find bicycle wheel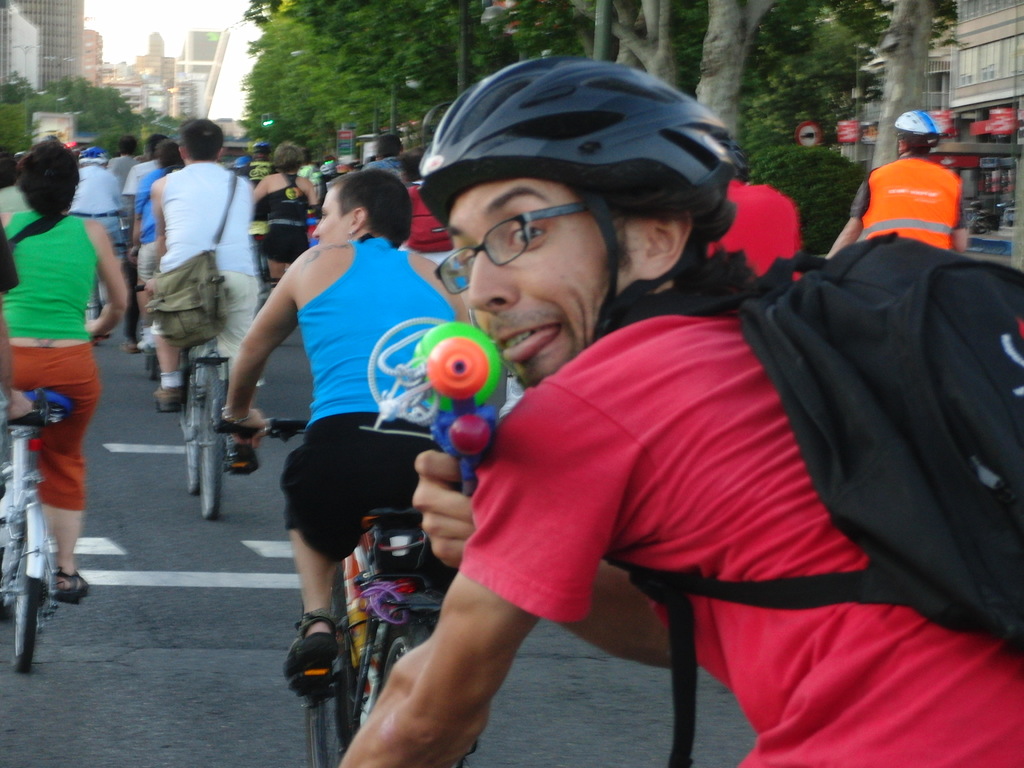
Rect(197, 365, 223, 518)
